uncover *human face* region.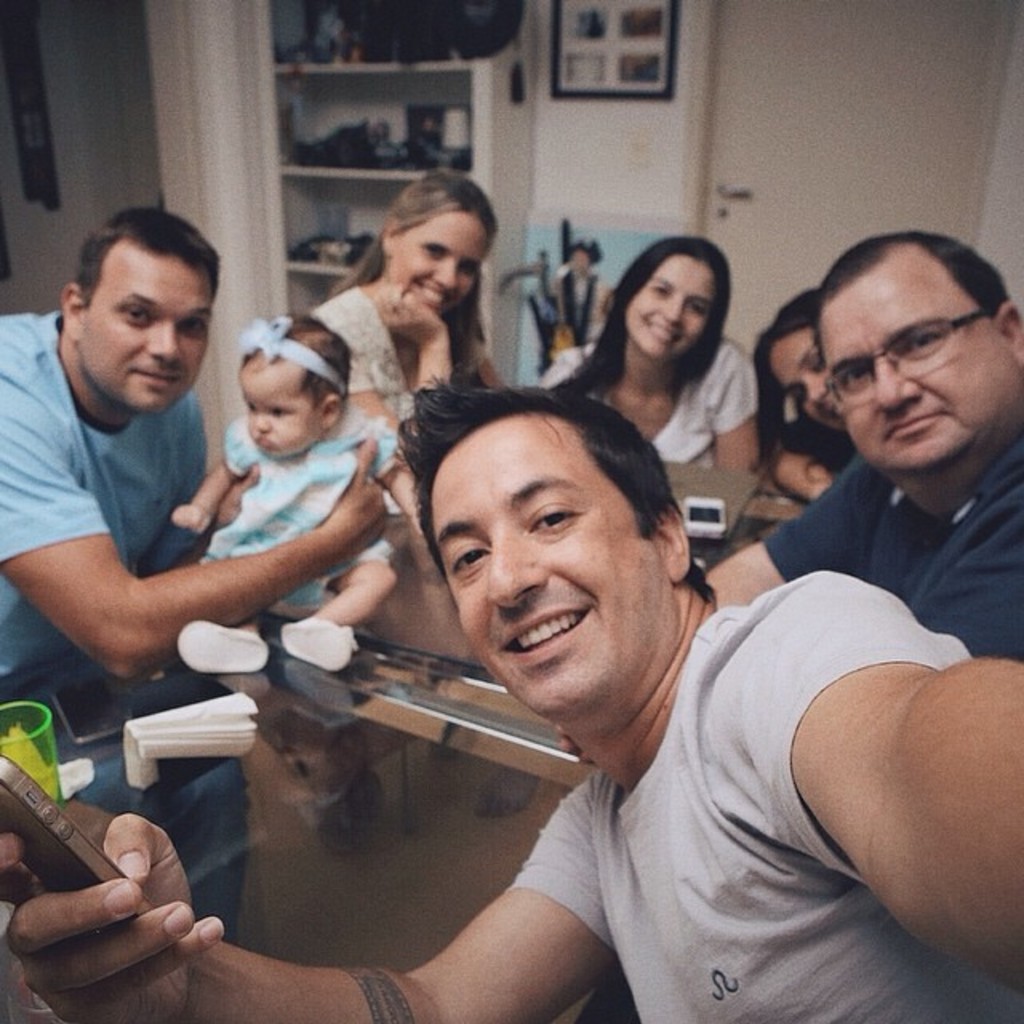
Uncovered: (left=85, top=246, right=214, bottom=410).
